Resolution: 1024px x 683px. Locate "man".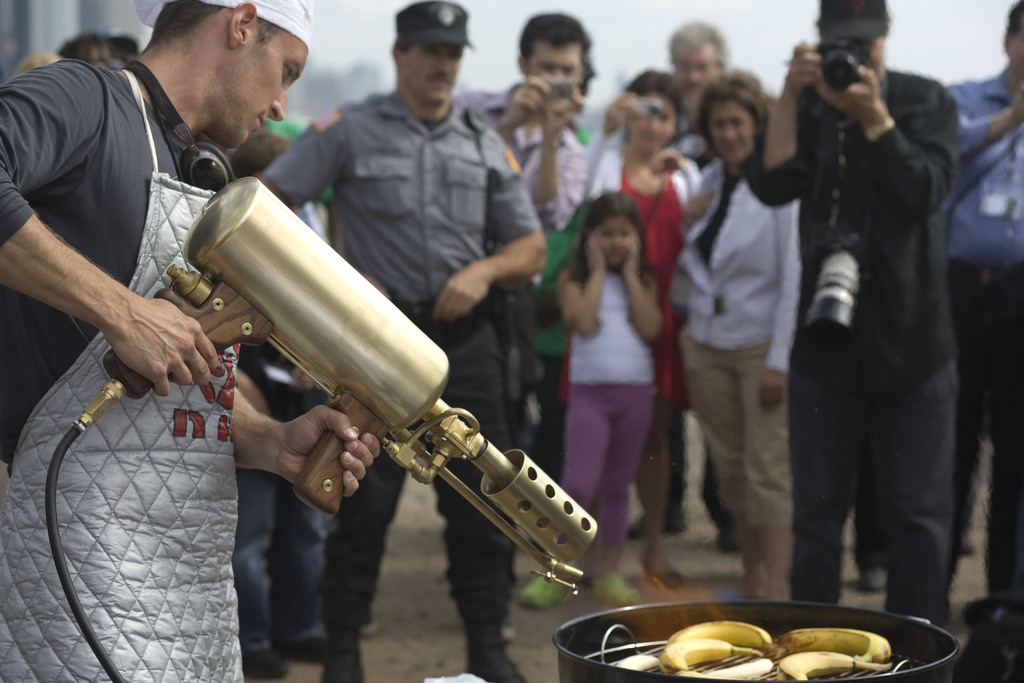
<box>255,0,552,682</box>.
